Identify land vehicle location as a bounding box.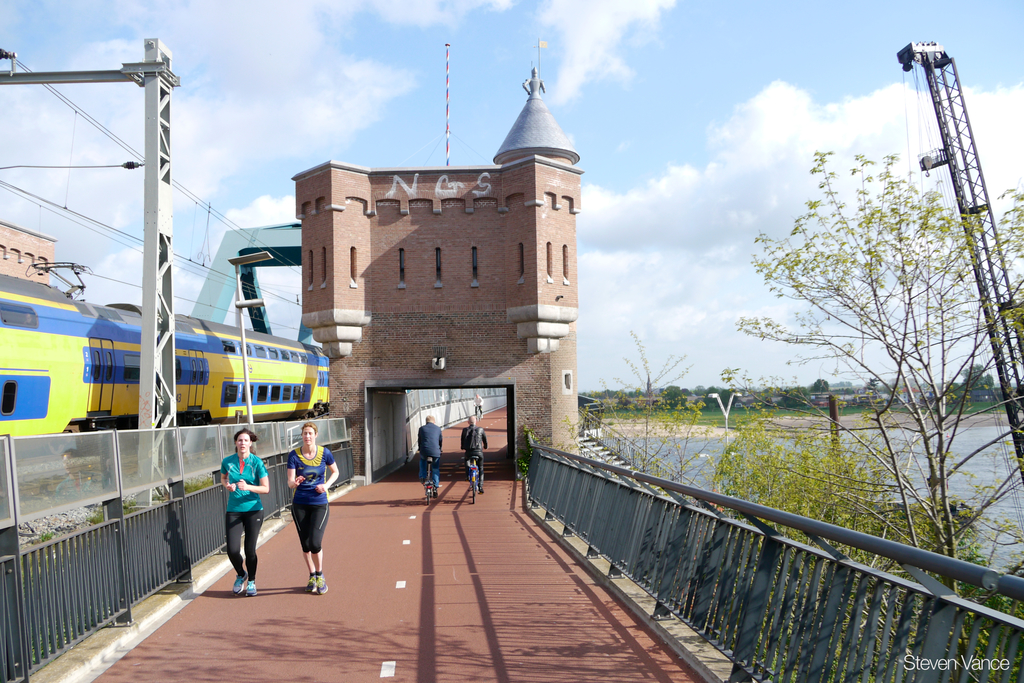
bbox(465, 452, 481, 511).
